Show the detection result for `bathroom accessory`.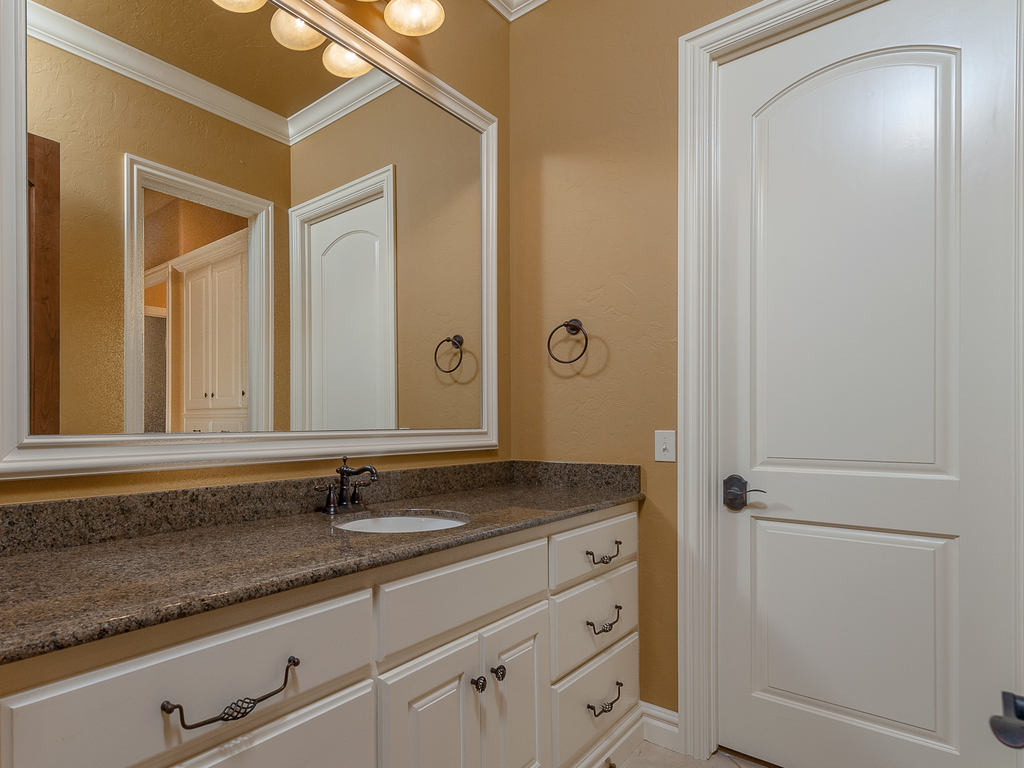
box=[312, 456, 380, 517].
